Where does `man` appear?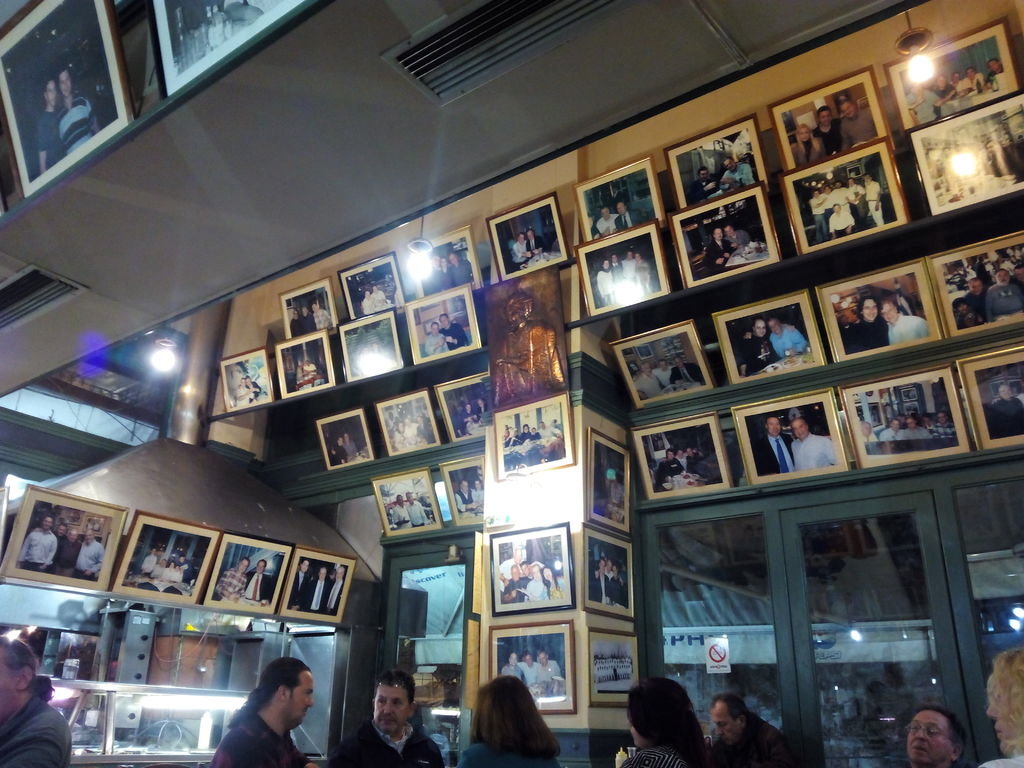
Appears at {"x1": 696, "y1": 699, "x2": 810, "y2": 767}.
